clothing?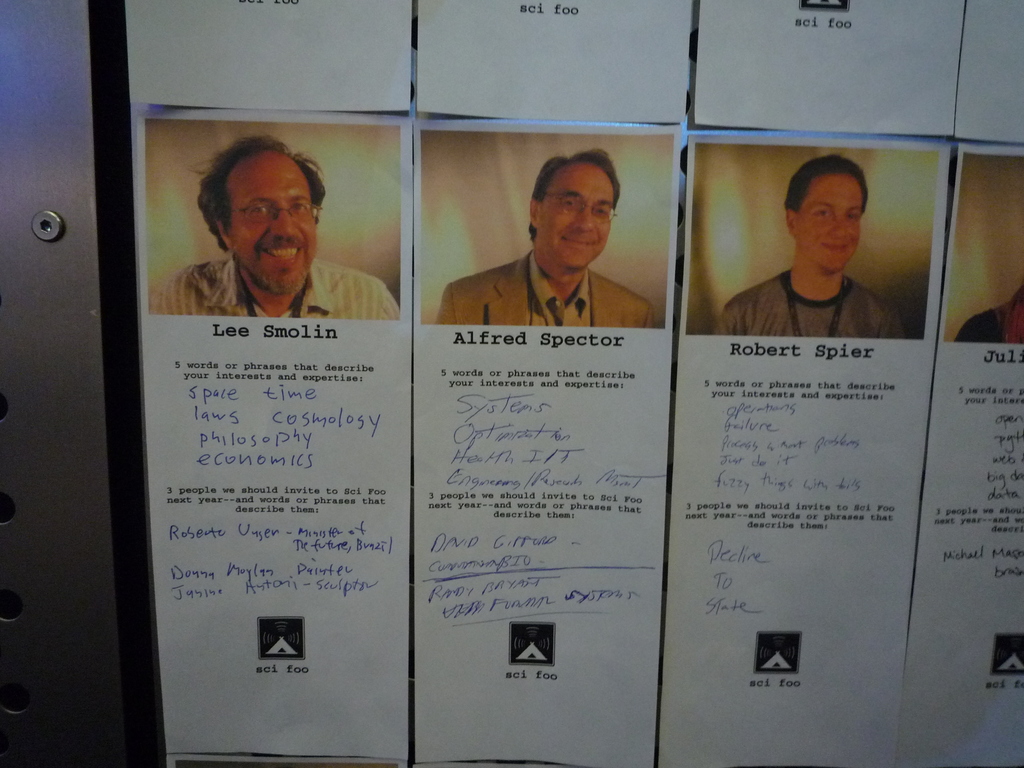
{"left": 719, "top": 265, "right": 918, "bottom": 336}
